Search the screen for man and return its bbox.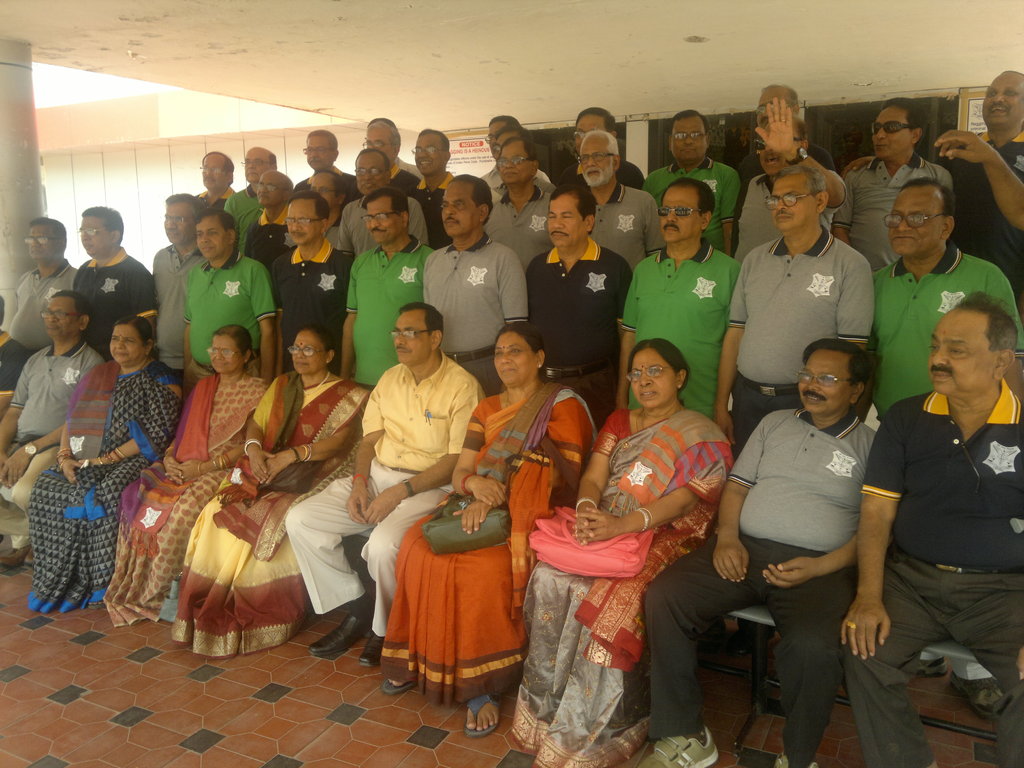
Found: (738,116,856,257).
